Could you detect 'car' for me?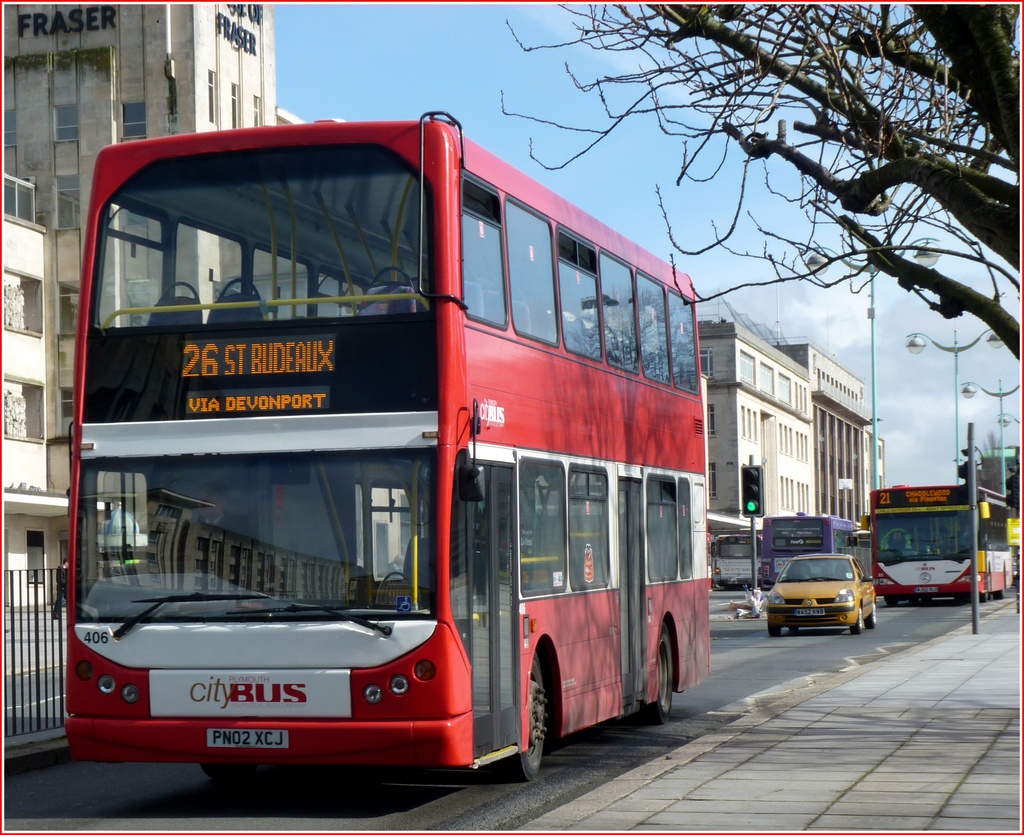
Detection result: (x1=766, y1=545, x2=877, y2=638).
